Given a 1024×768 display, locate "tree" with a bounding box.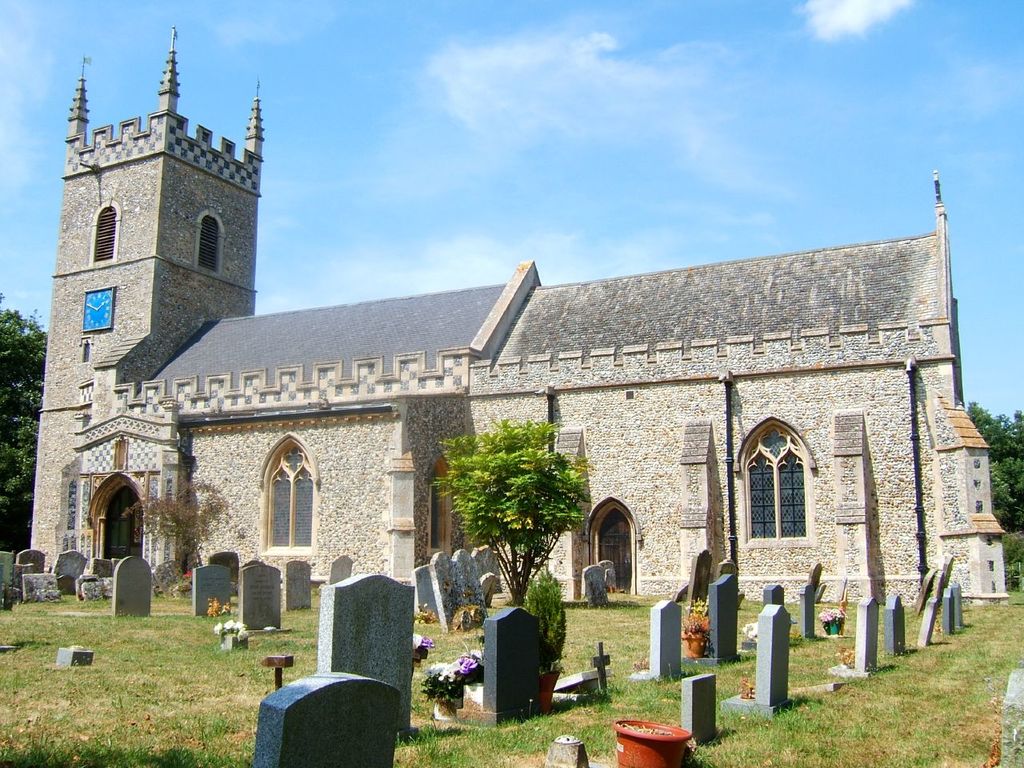
Located: {"x1": 122, "y1": 469, "x2": 228, "y2": 577}.
